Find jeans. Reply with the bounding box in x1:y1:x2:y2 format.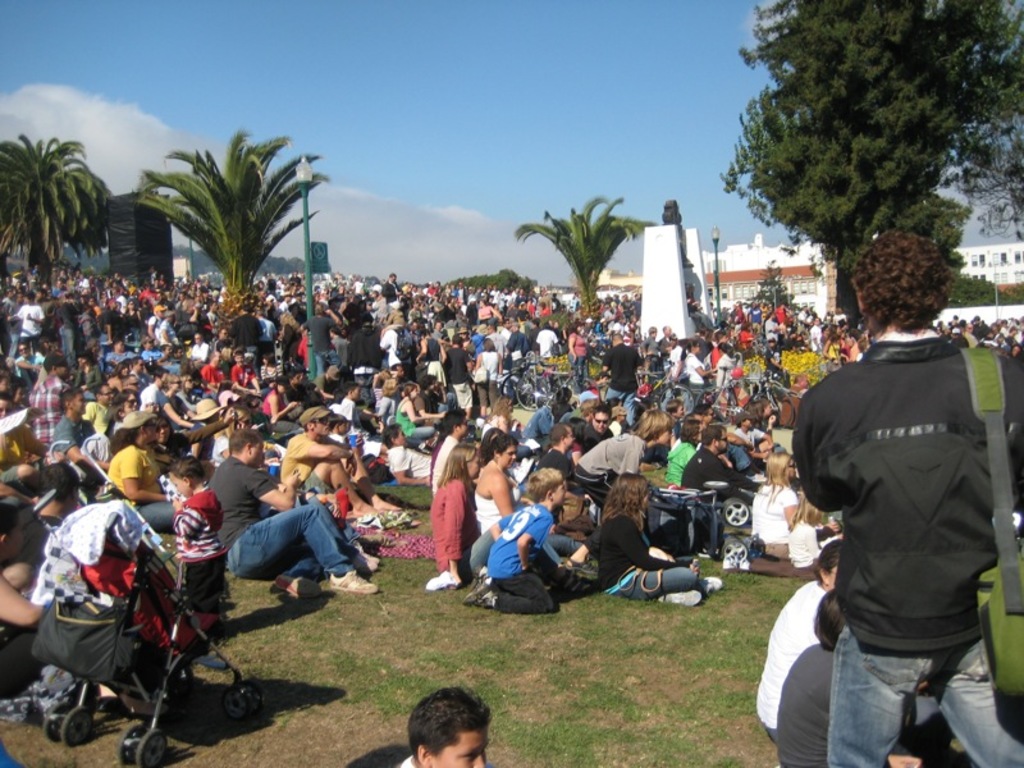
456:520:499:577.
